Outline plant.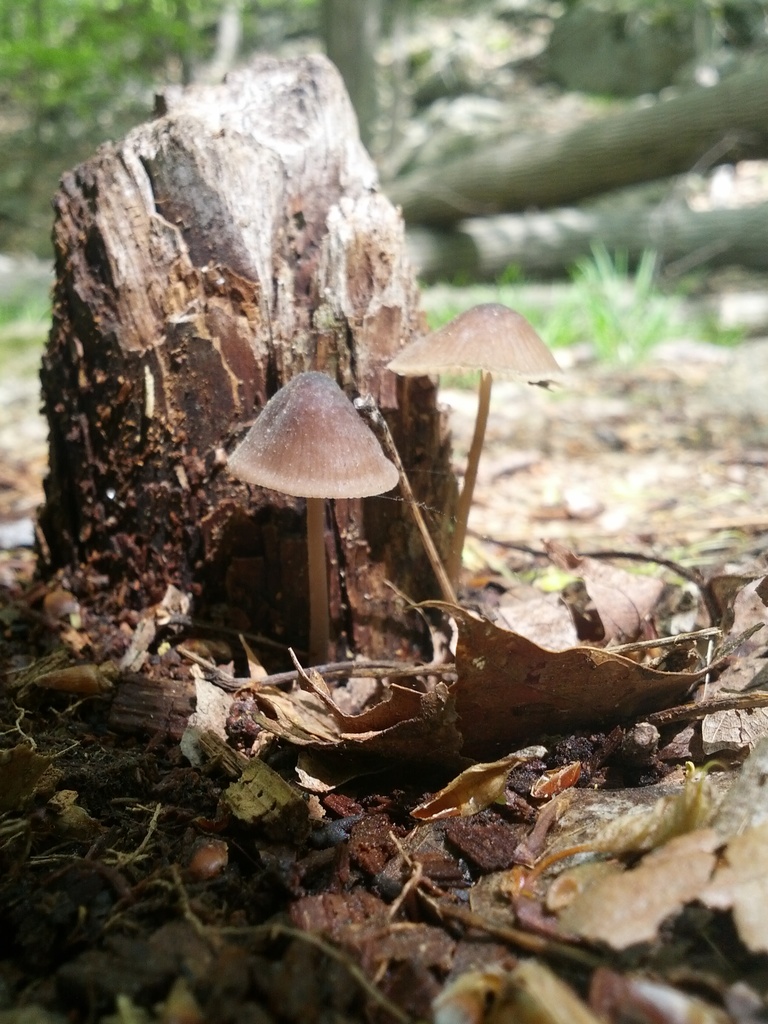
Outline: Rect(381, 300, 572, 631).
